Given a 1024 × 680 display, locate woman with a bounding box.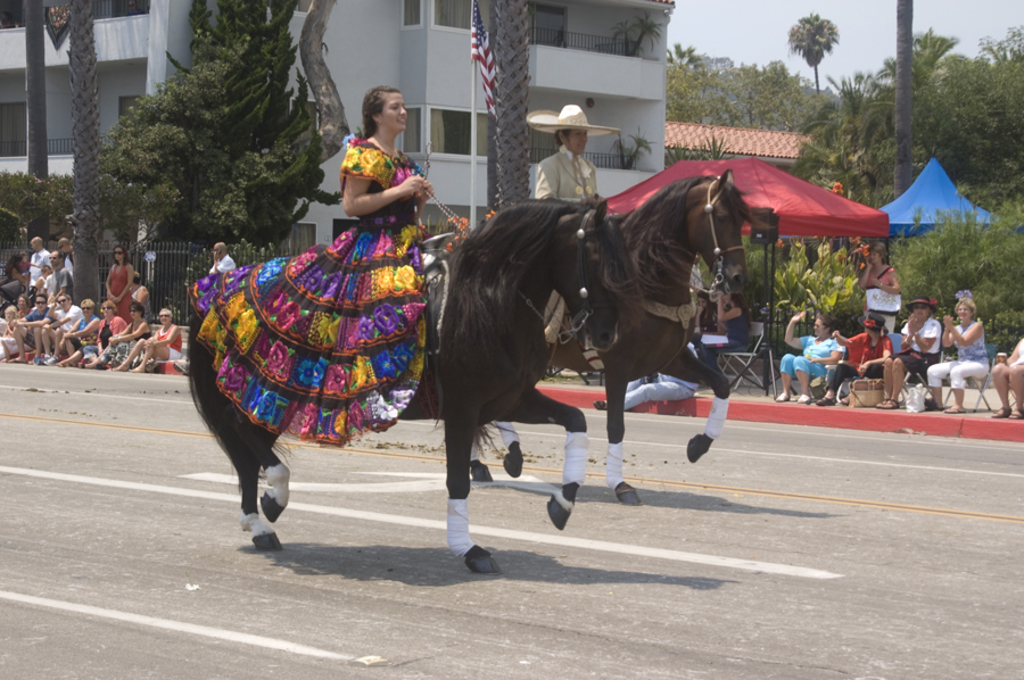
Located: {"x1": 693, "y1": 284, "x2": 720, "y2": 342}.
